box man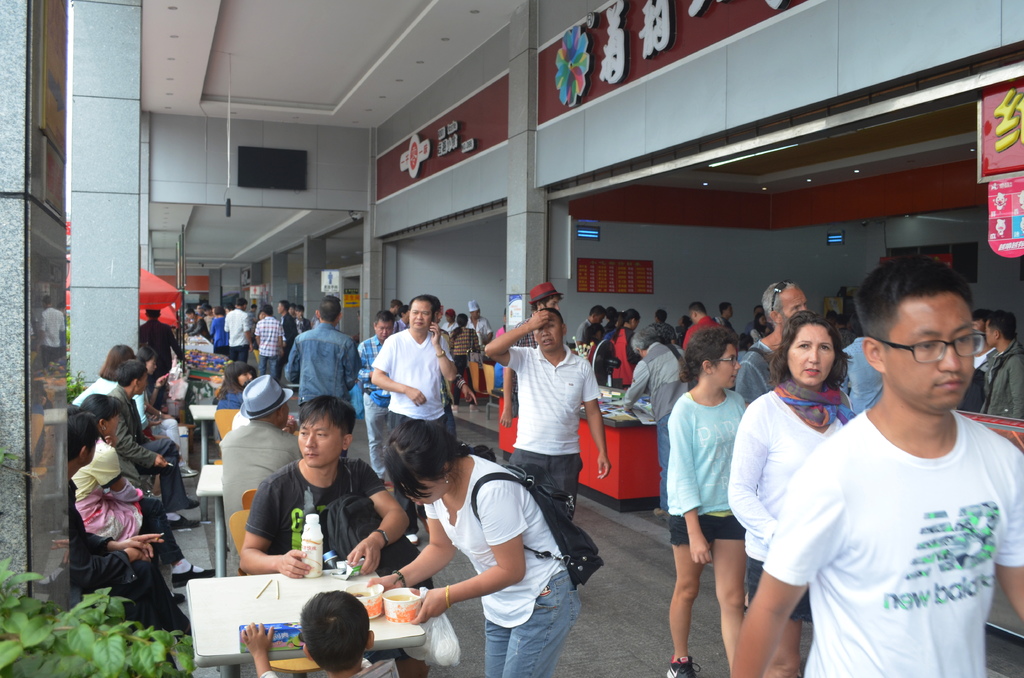
111 362 202 528
